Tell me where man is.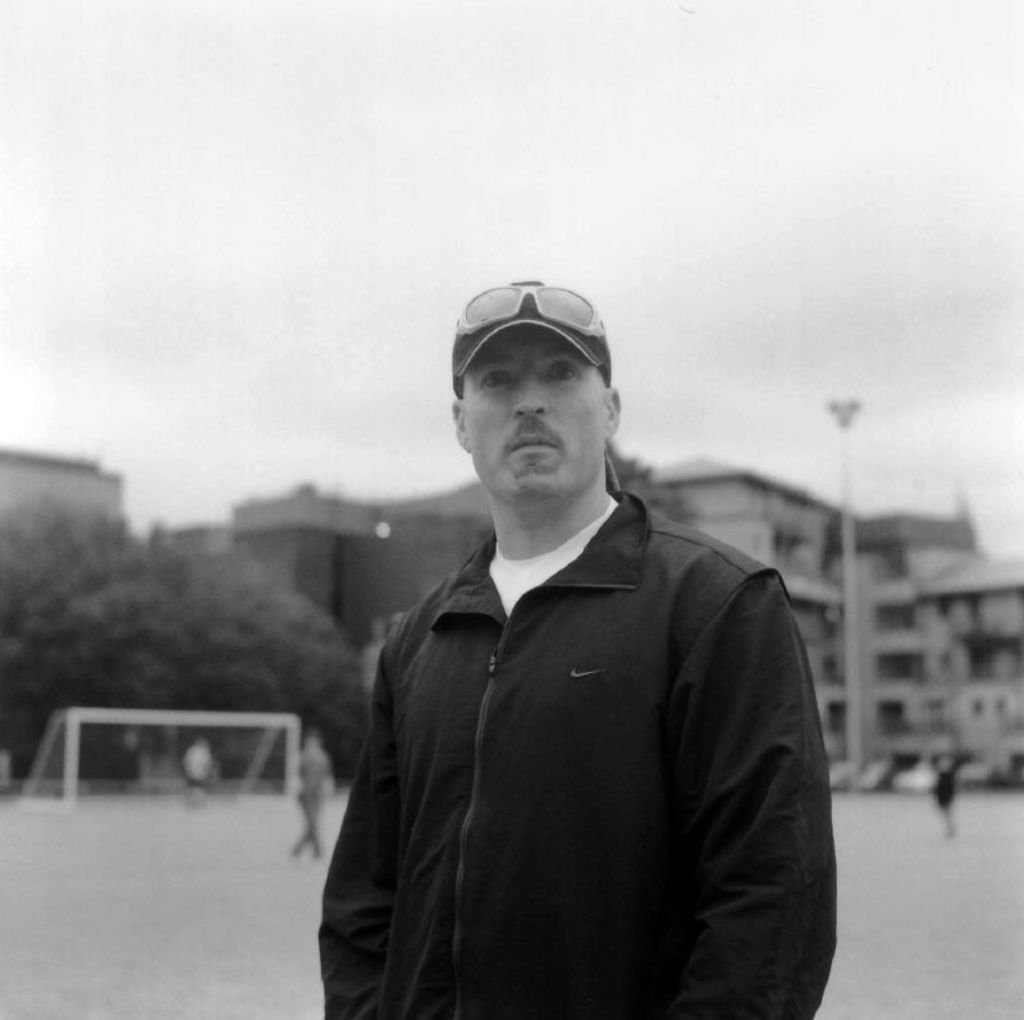
man is at rect(311, 259, 846, 1019).
